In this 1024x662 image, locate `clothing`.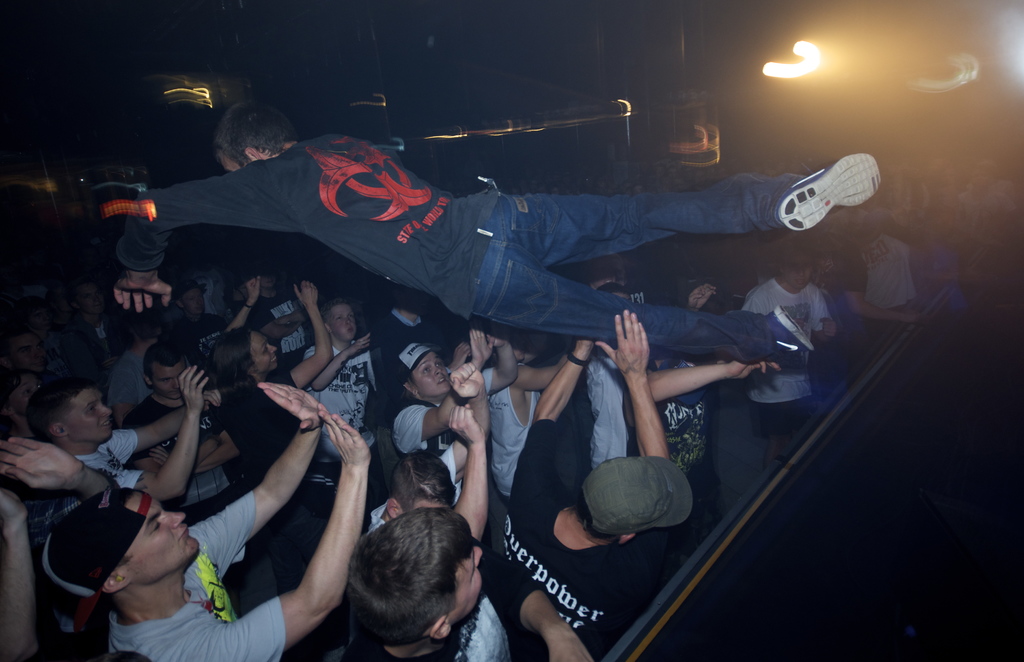
Bounding box: box=[845, 218, 923, 365].
